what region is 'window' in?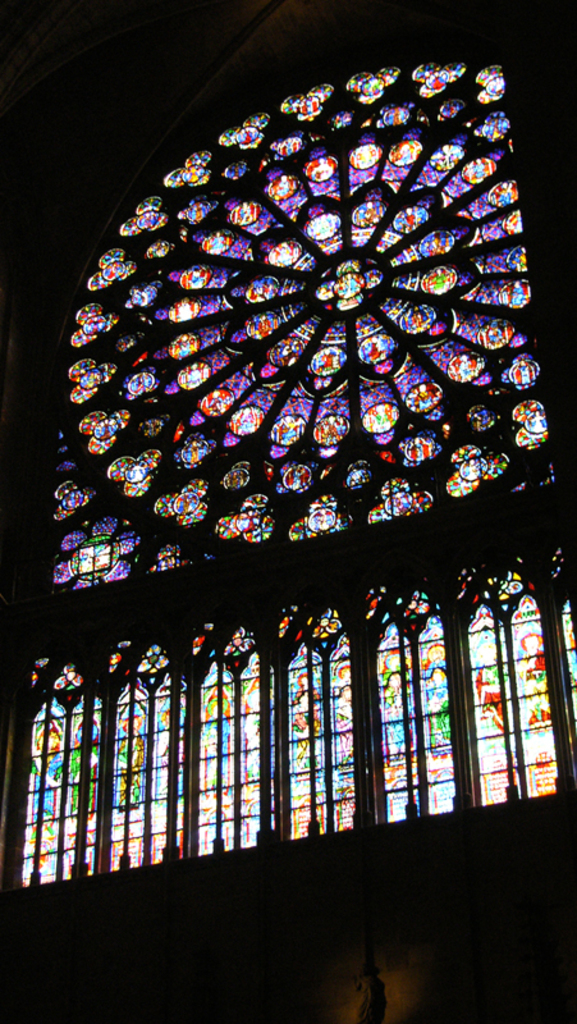
l=26, t=46, r=576, b=920.
